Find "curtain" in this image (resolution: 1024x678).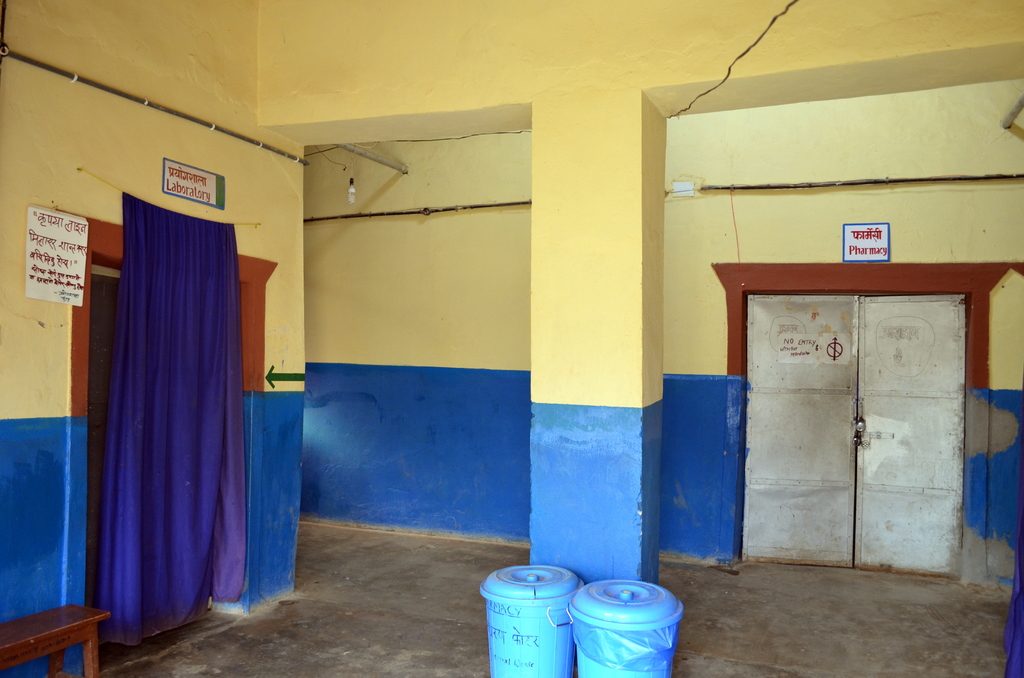
left=68, top=207, right=254, bottom=657.
